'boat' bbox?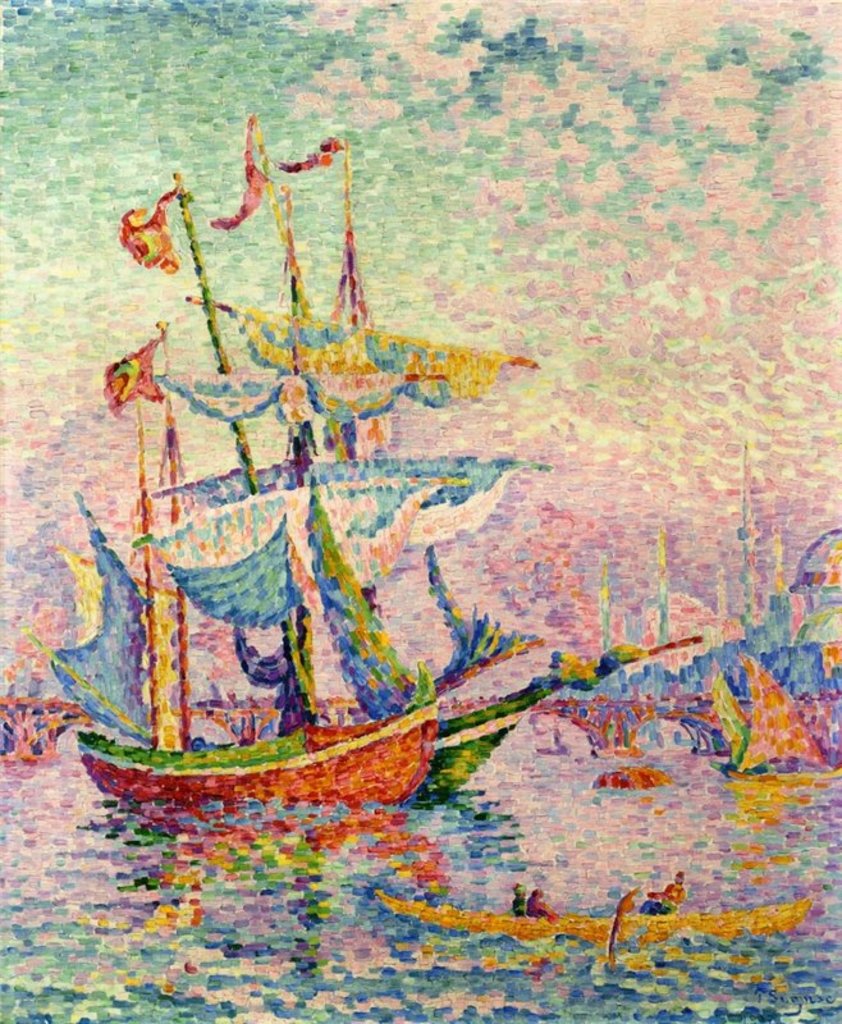
crop(366, 884, 829, 943)
